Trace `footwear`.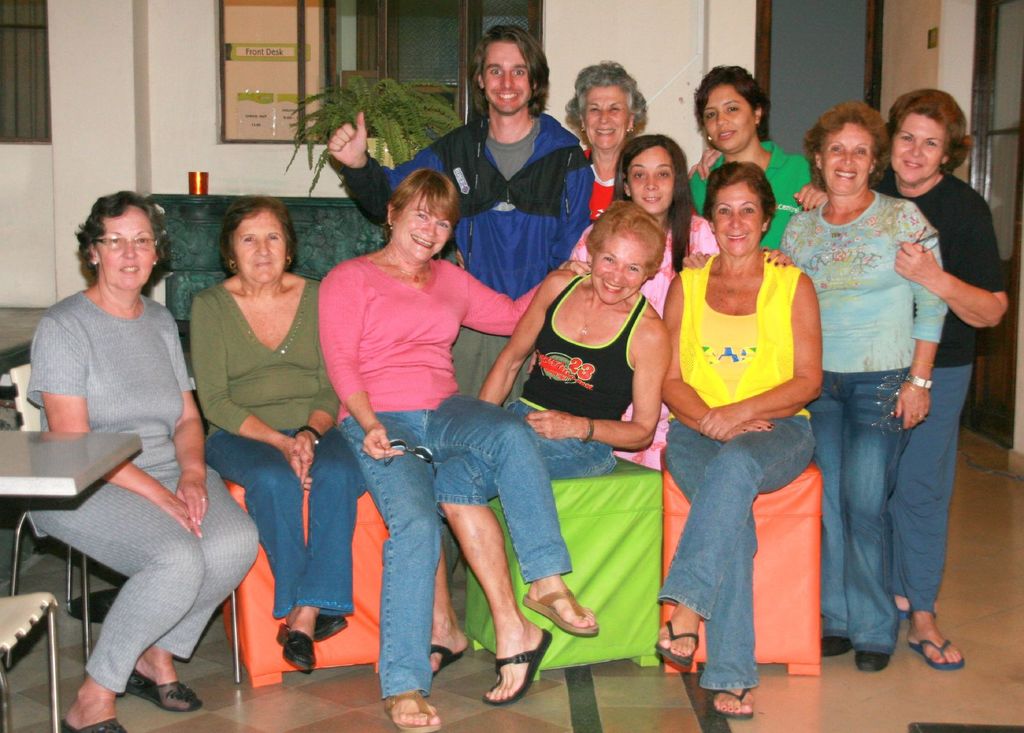
Traced to <box>714,686,755,720</box>.
